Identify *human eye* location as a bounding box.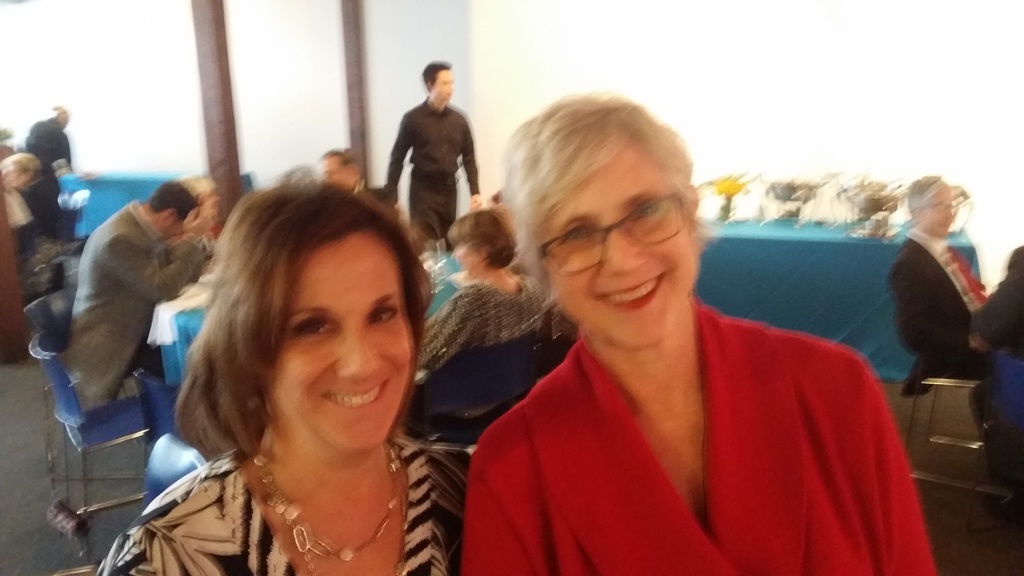
locate(627, 193, 669, 224).
